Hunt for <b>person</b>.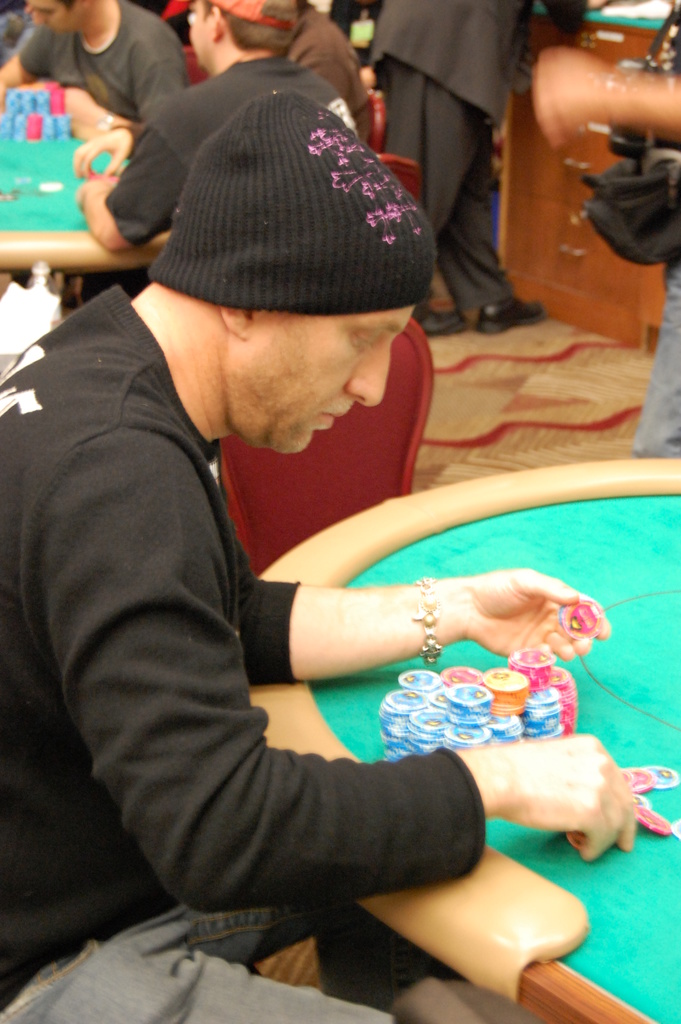
Hunted down at 76/0/357/256.
